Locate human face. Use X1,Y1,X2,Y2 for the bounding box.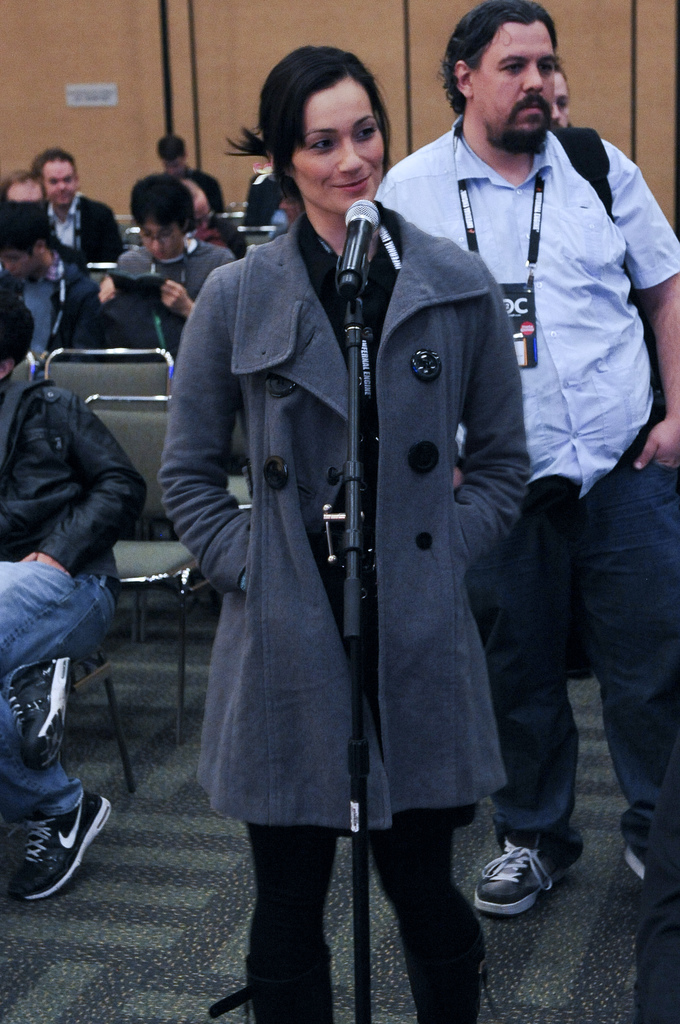
465,15,551,147.
